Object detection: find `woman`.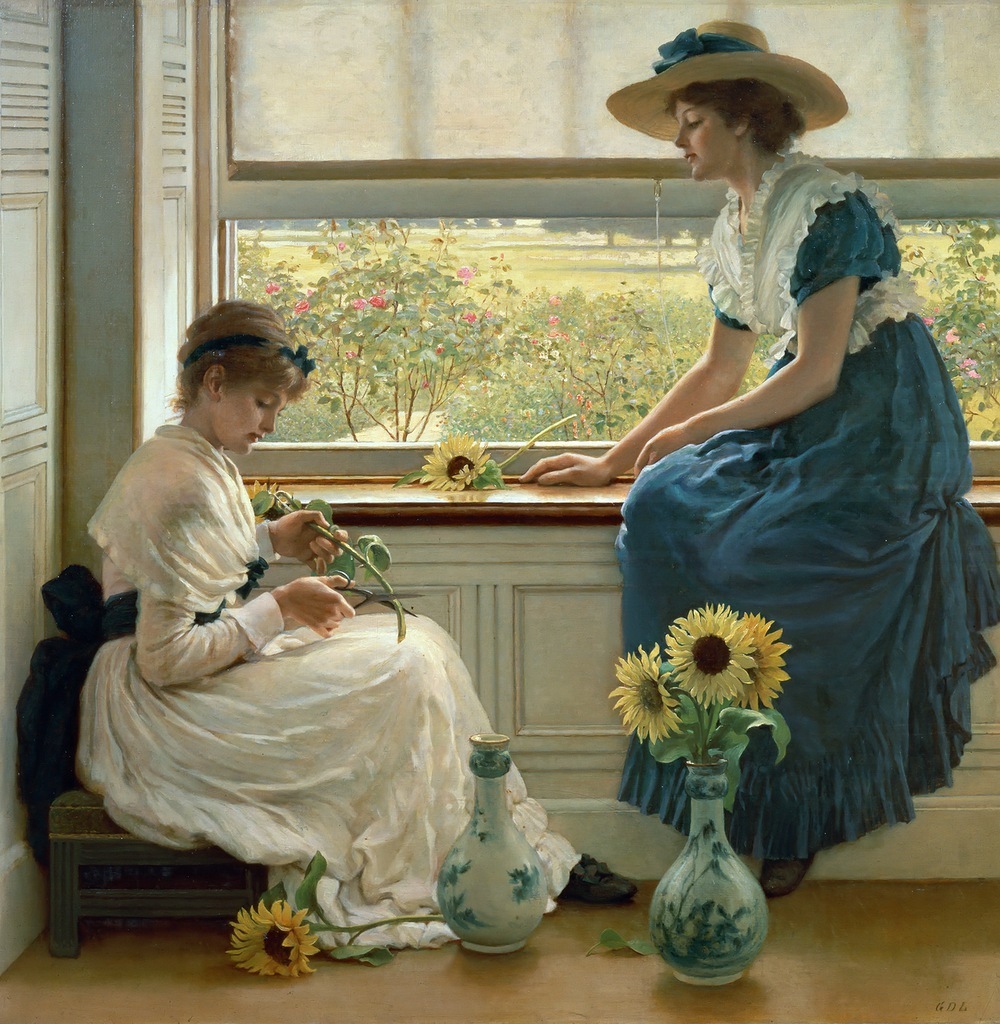
{"left": 596, "top": 11, "right": 941, "bottom": 899}.
